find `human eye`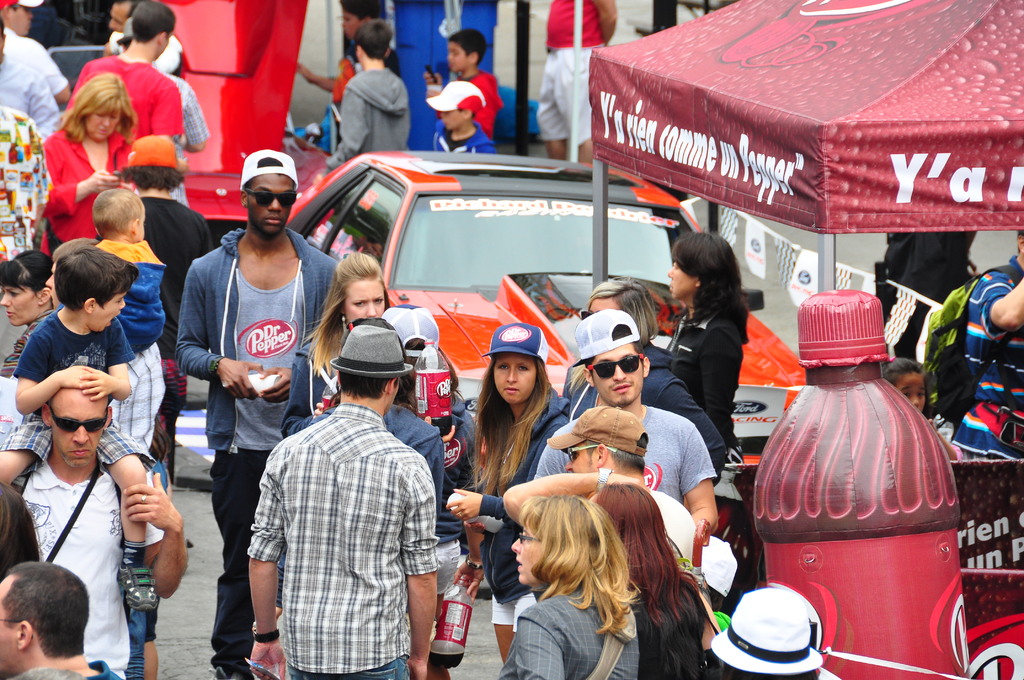
region(917, 393, 925, 398)
